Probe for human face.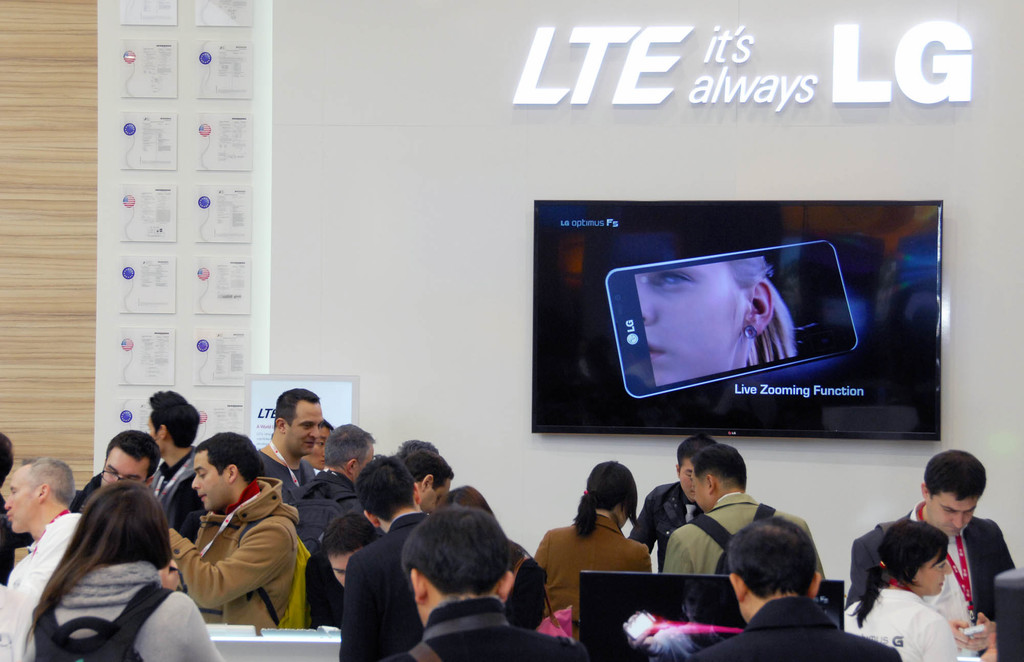
Probe result: detection(286, 399, 324, 457).
